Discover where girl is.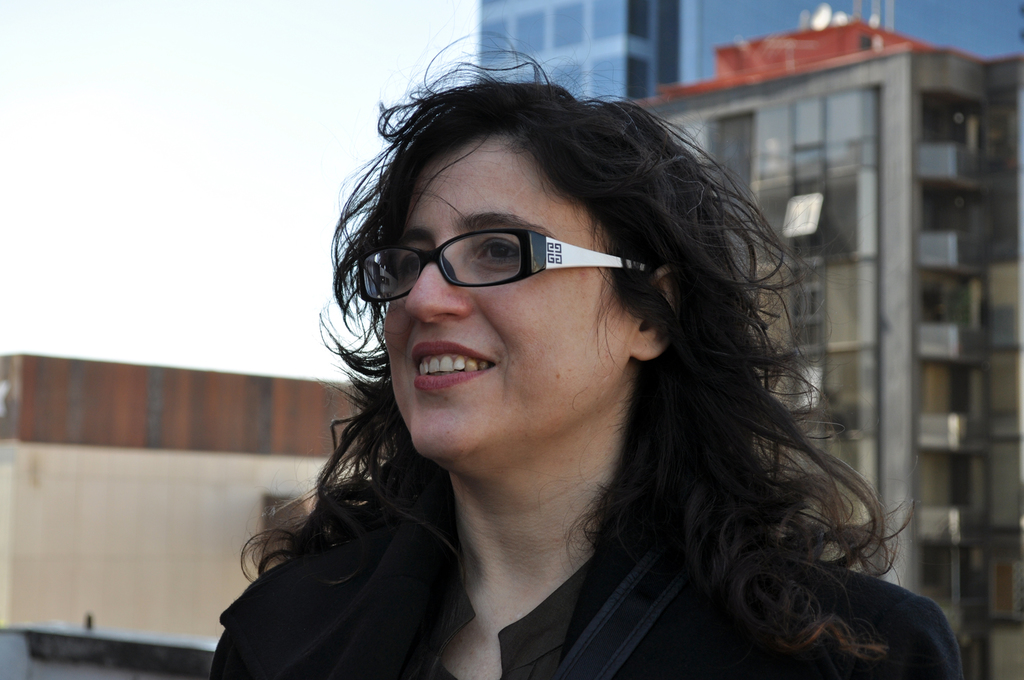
Discovered at l=210, t=29, r=960, b=679.
